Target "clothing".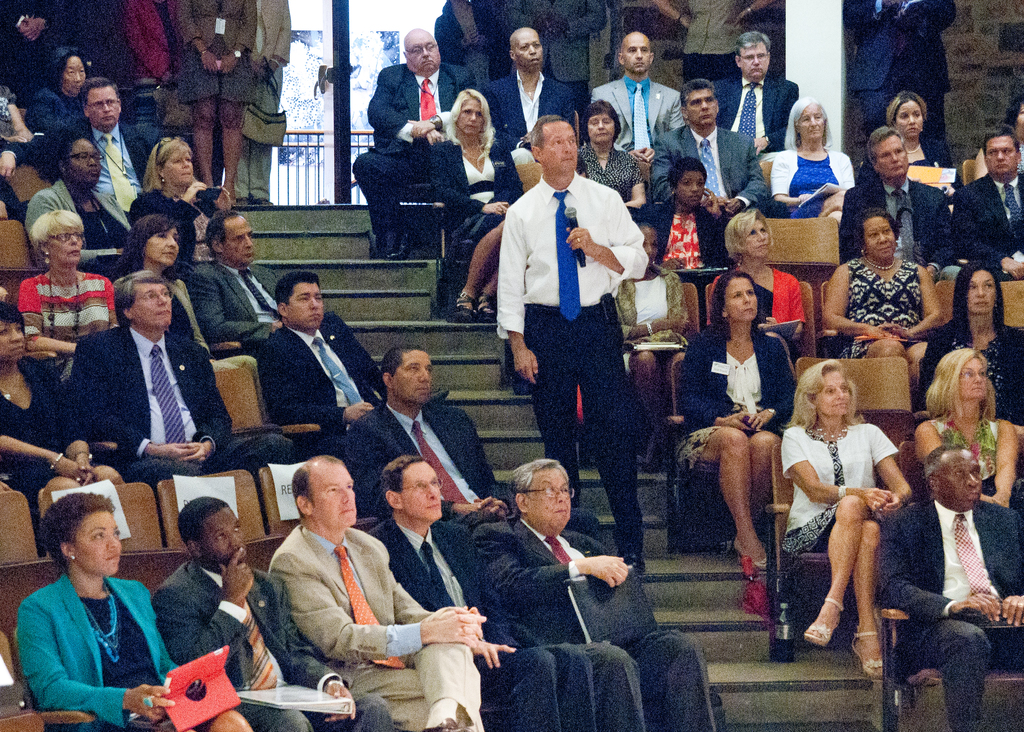
Target region: 123 0 178 122.
